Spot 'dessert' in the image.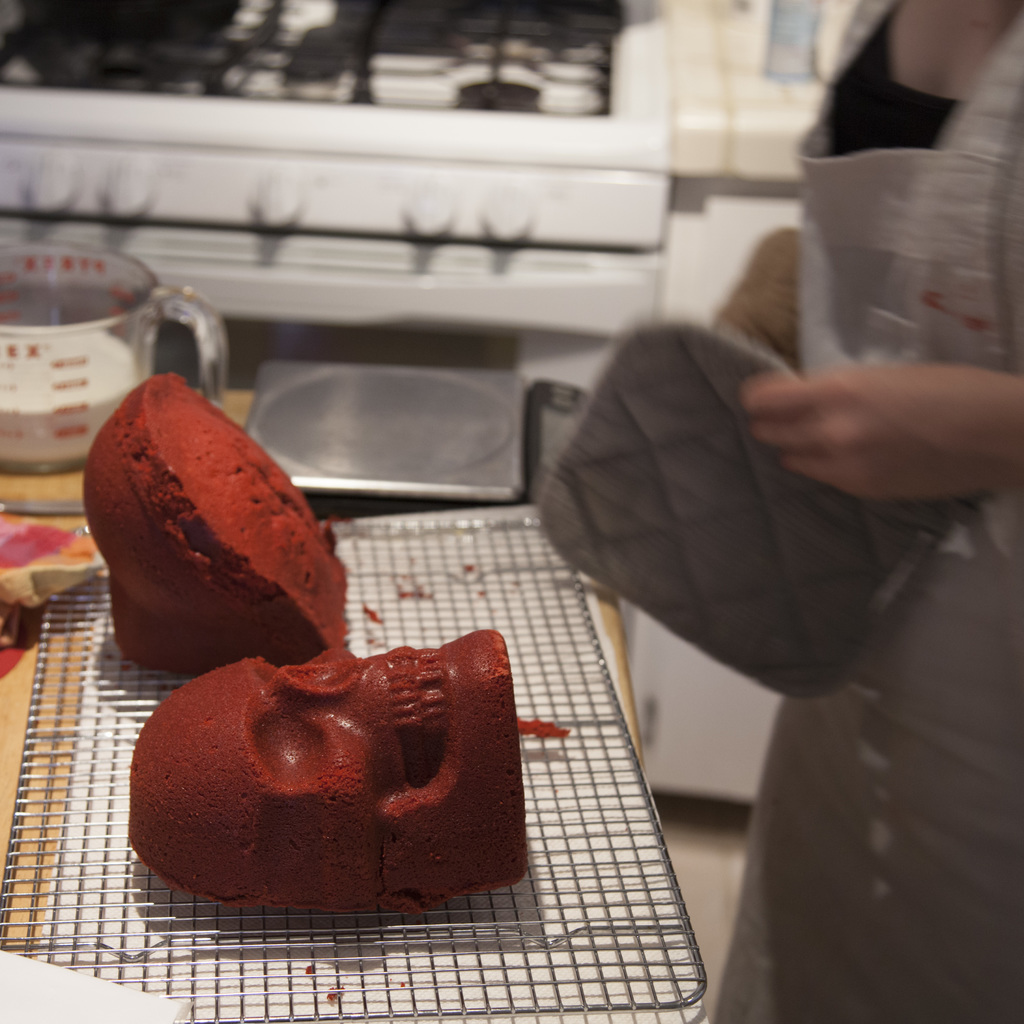
'dessert' found at bbox=[79, 371, 350, 668].
